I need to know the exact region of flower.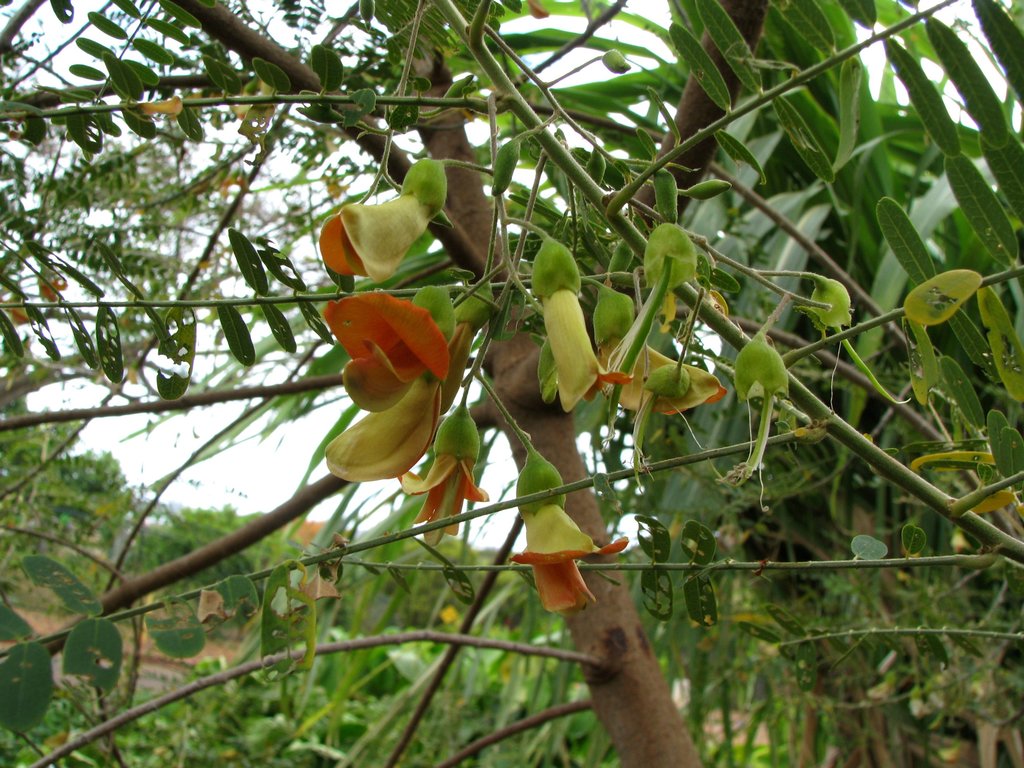
Region: box(504, 449, 622, 620).
